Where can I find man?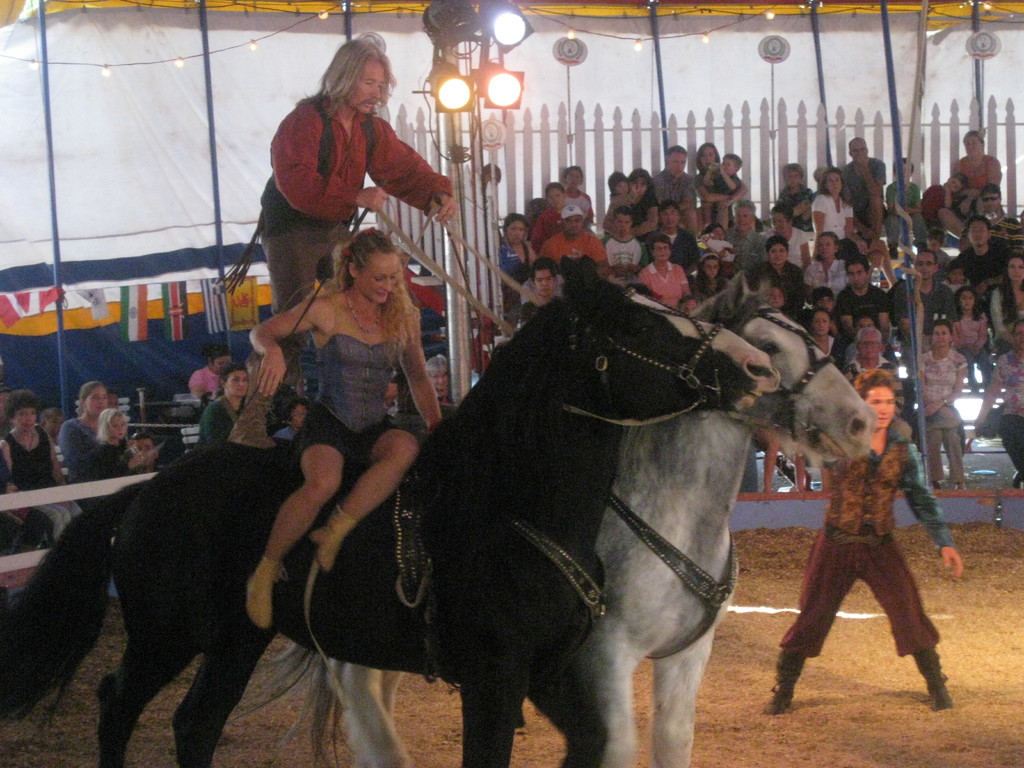
You can find it at select_region(593, 207, 646, 286).
